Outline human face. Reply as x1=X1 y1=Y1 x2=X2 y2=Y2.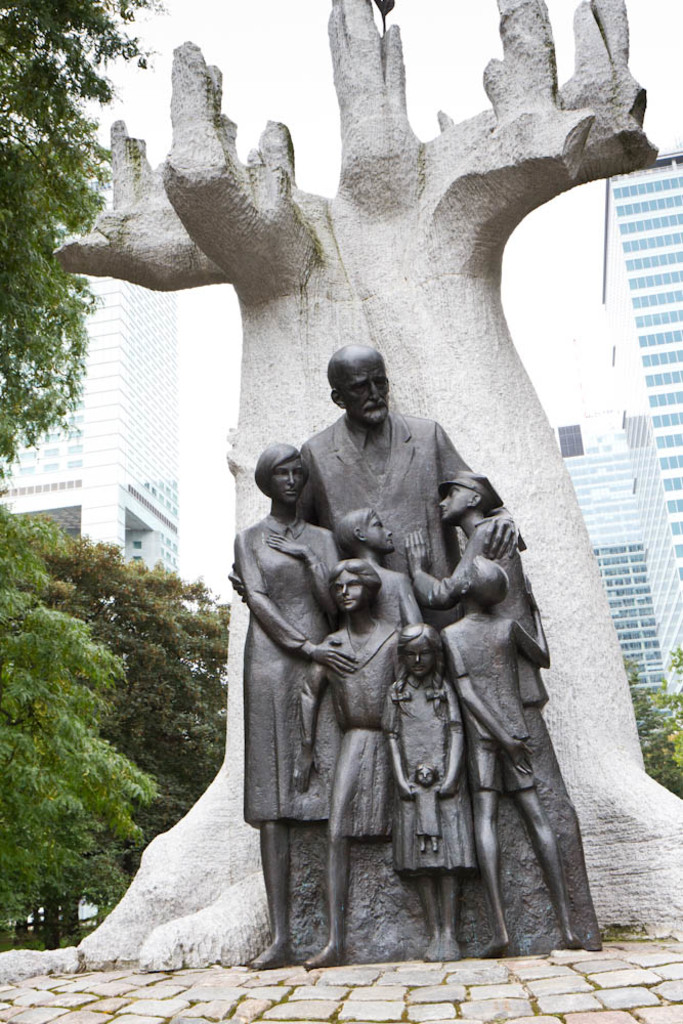
x1=344 y1=359 x2=394 y2=418.
